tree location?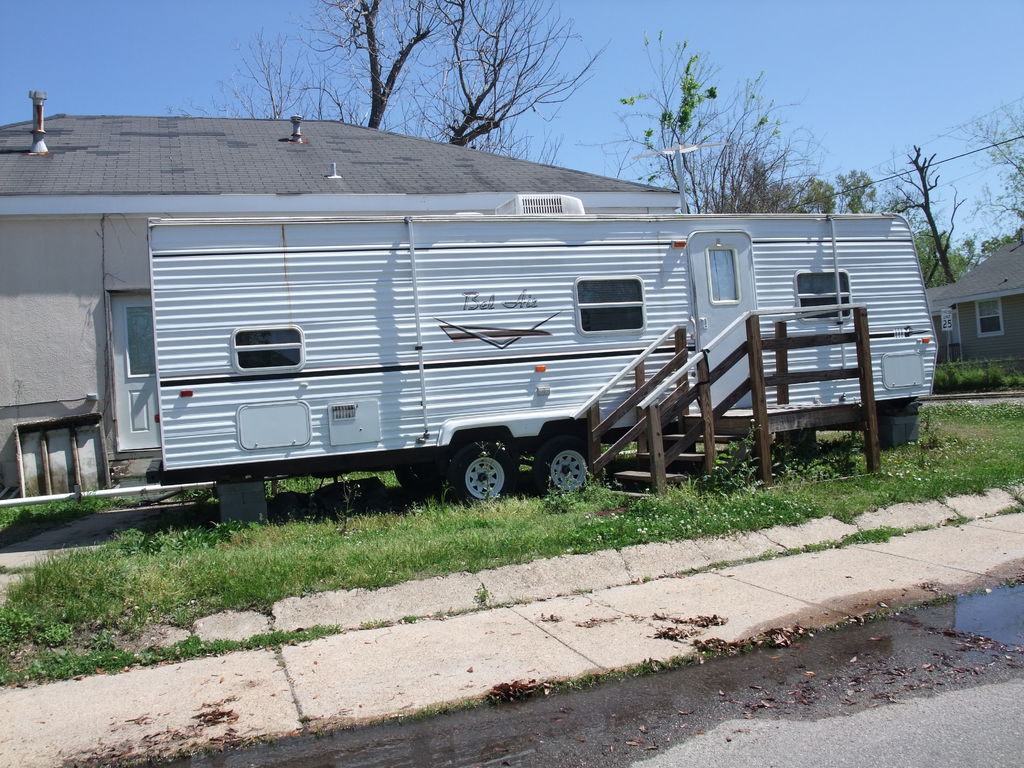
973,99,1023,249
